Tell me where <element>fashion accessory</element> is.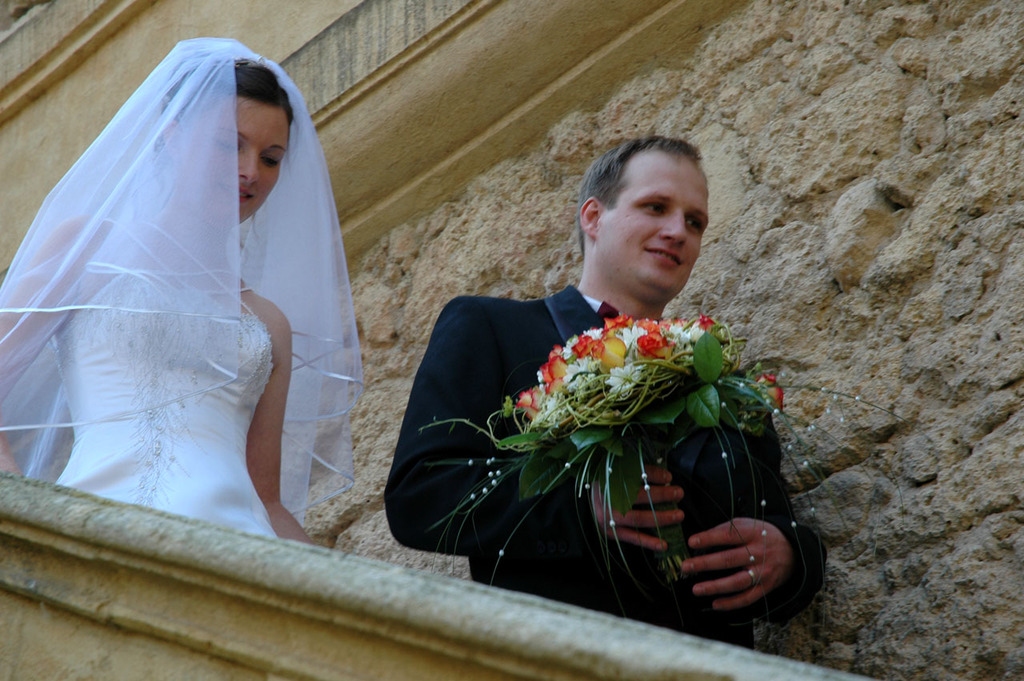
<element>fashion accessory</element> is at detection(741, 563, 761, 589).
